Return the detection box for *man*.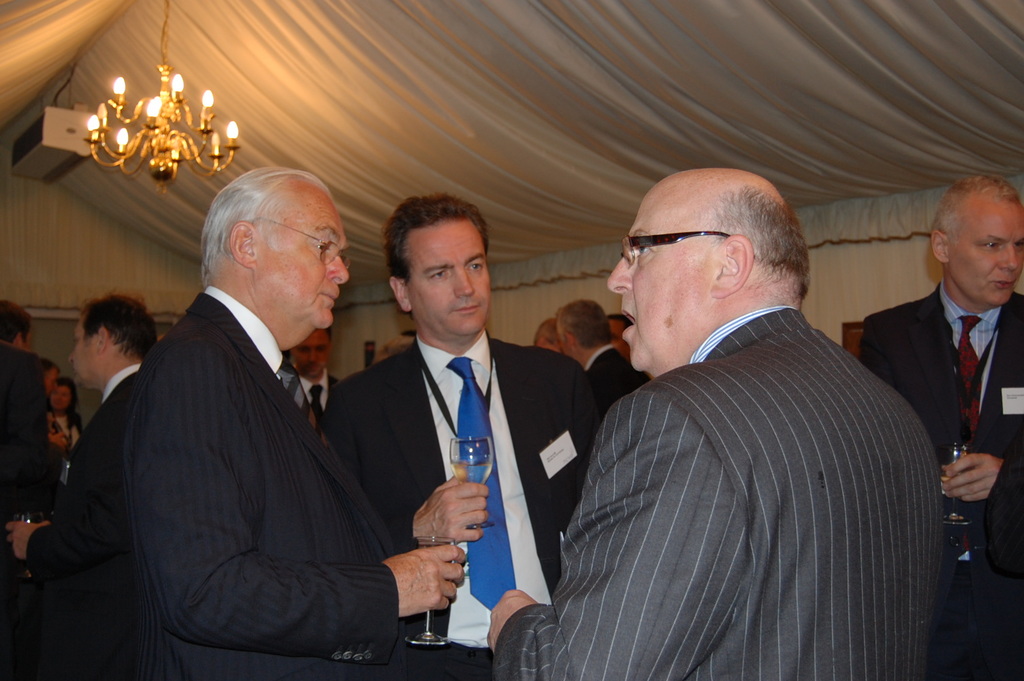
67,292,144,407.
